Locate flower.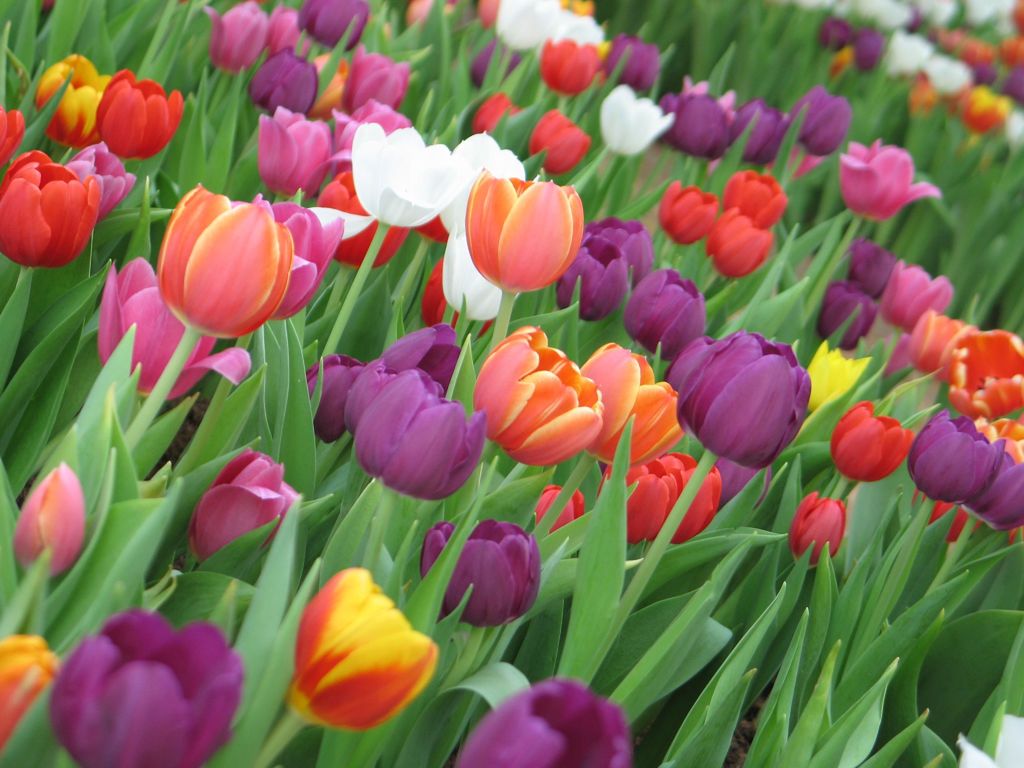
Bounding box: 830 399 911 479.
